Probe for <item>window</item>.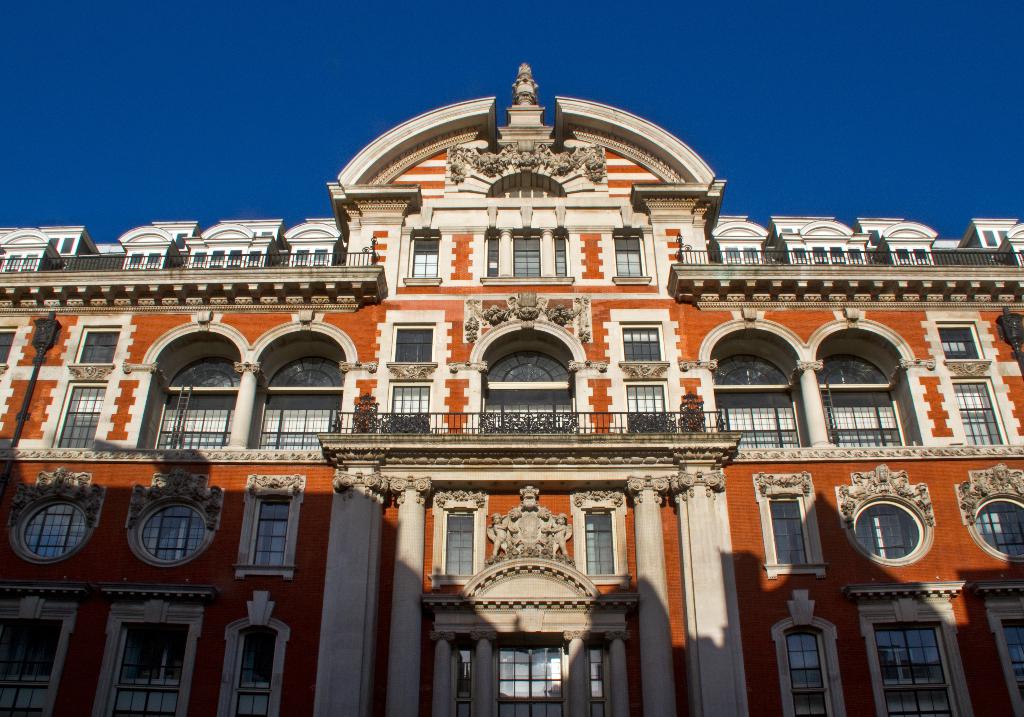
Probe result: [21, 470, 104, 564].
